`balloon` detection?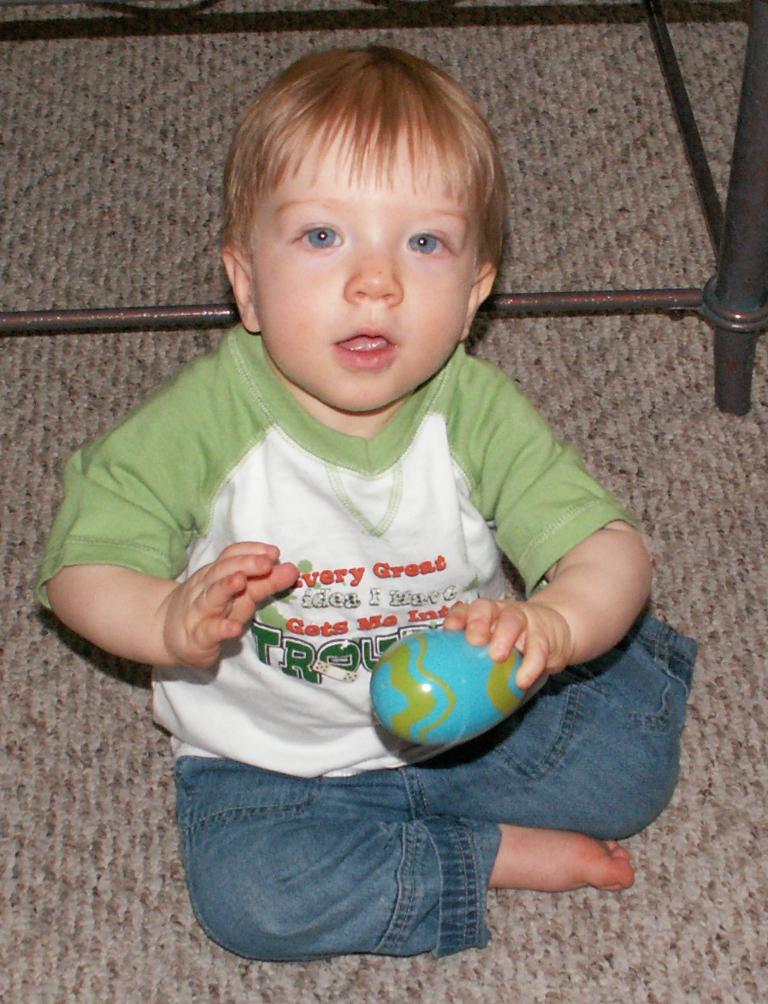
371:628:526:748
